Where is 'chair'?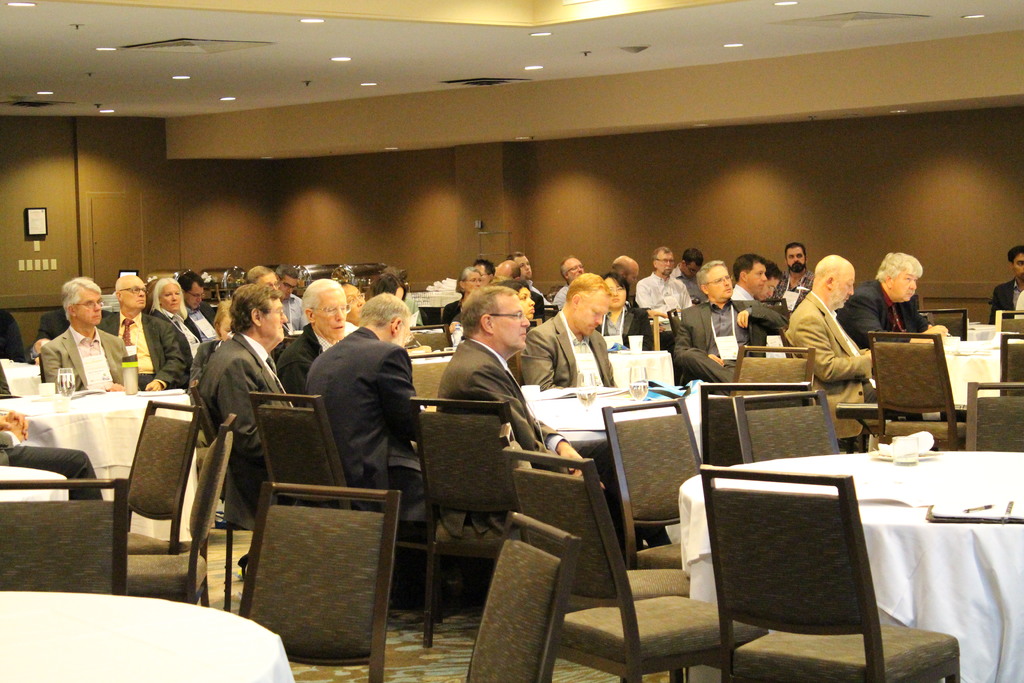
x1=964, y1=381, x2=1023, y2=453.
